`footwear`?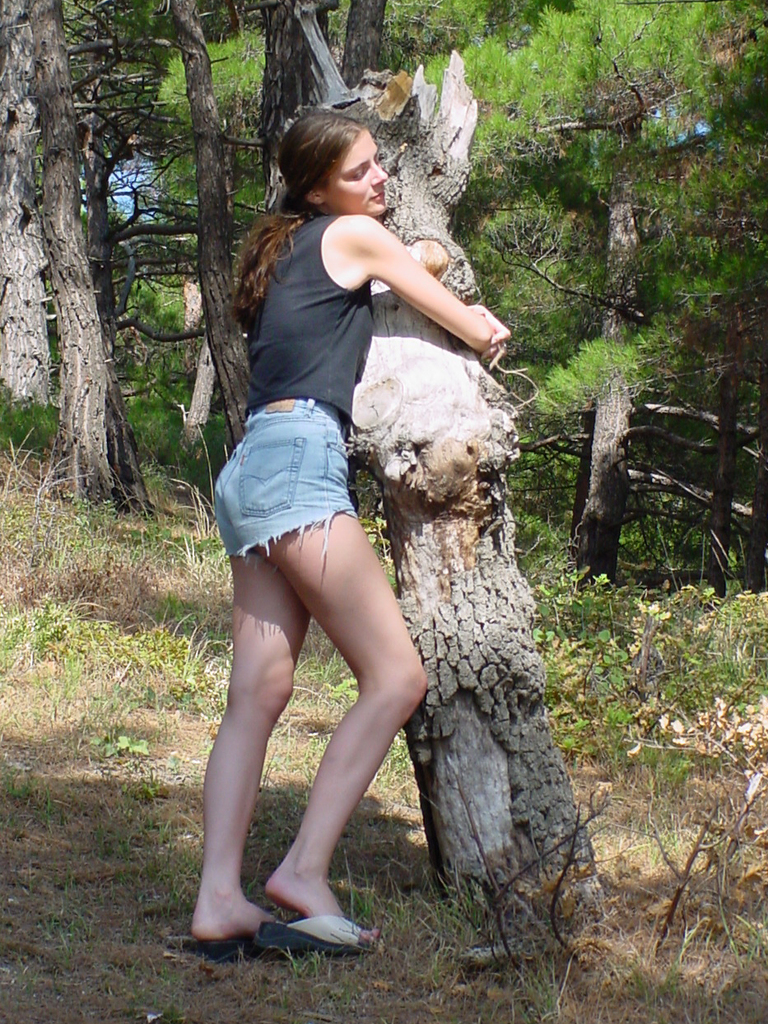
<bbox>189, 931, 263, 966</bbox>
